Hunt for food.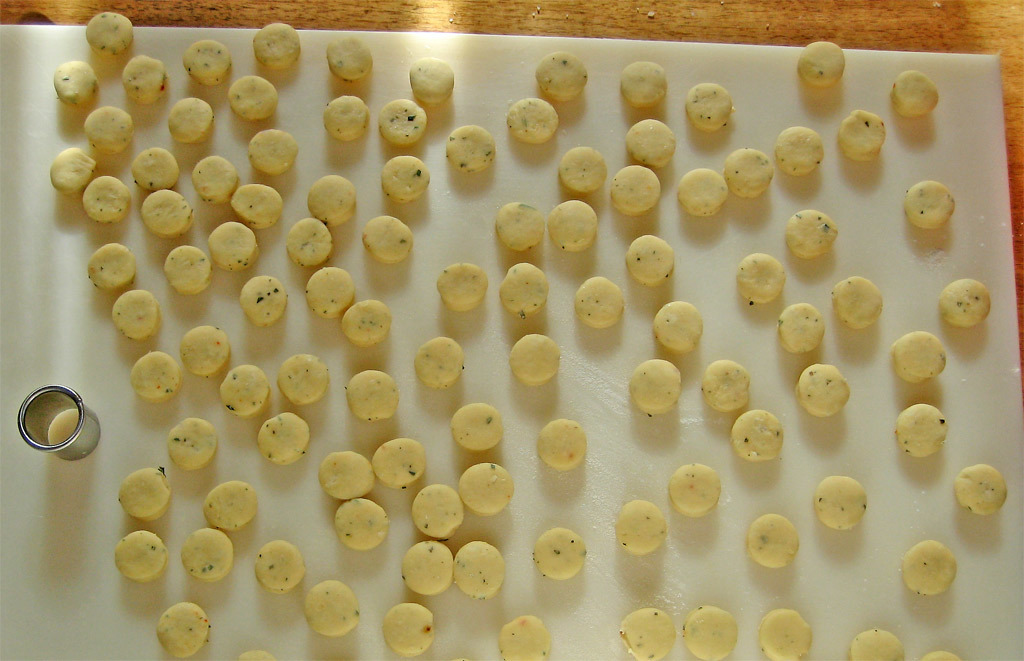
Hunted down at <box>152,599,218,653</box>.
